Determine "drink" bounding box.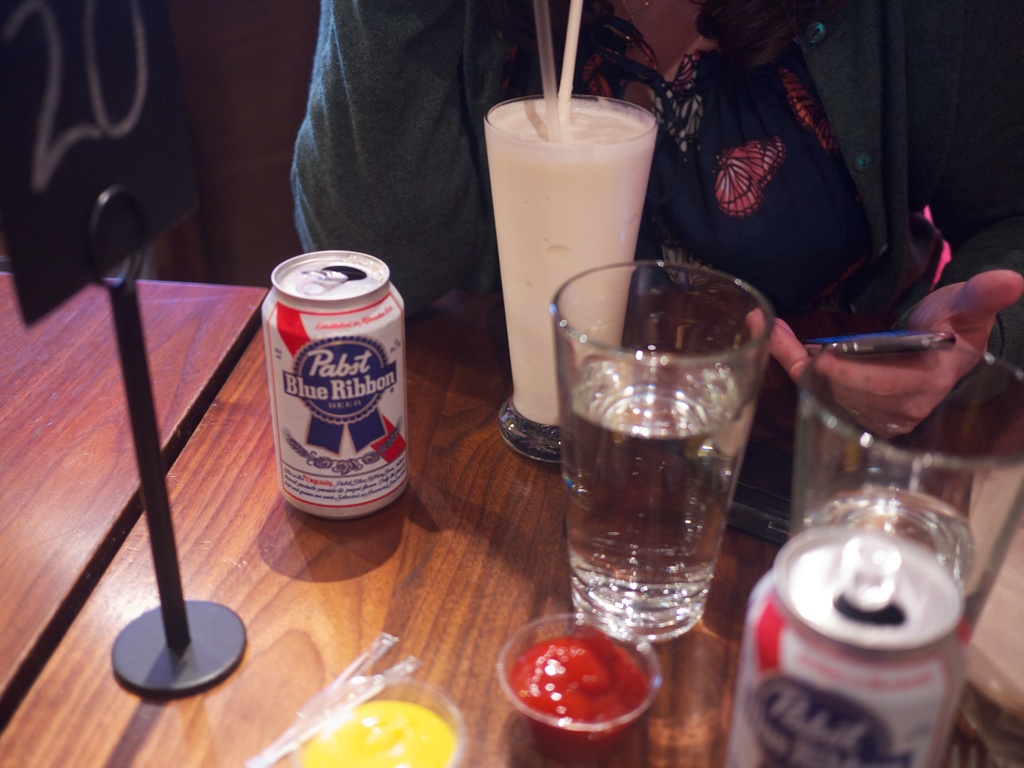
Determined: Rect(483, 100, 666, 465).
